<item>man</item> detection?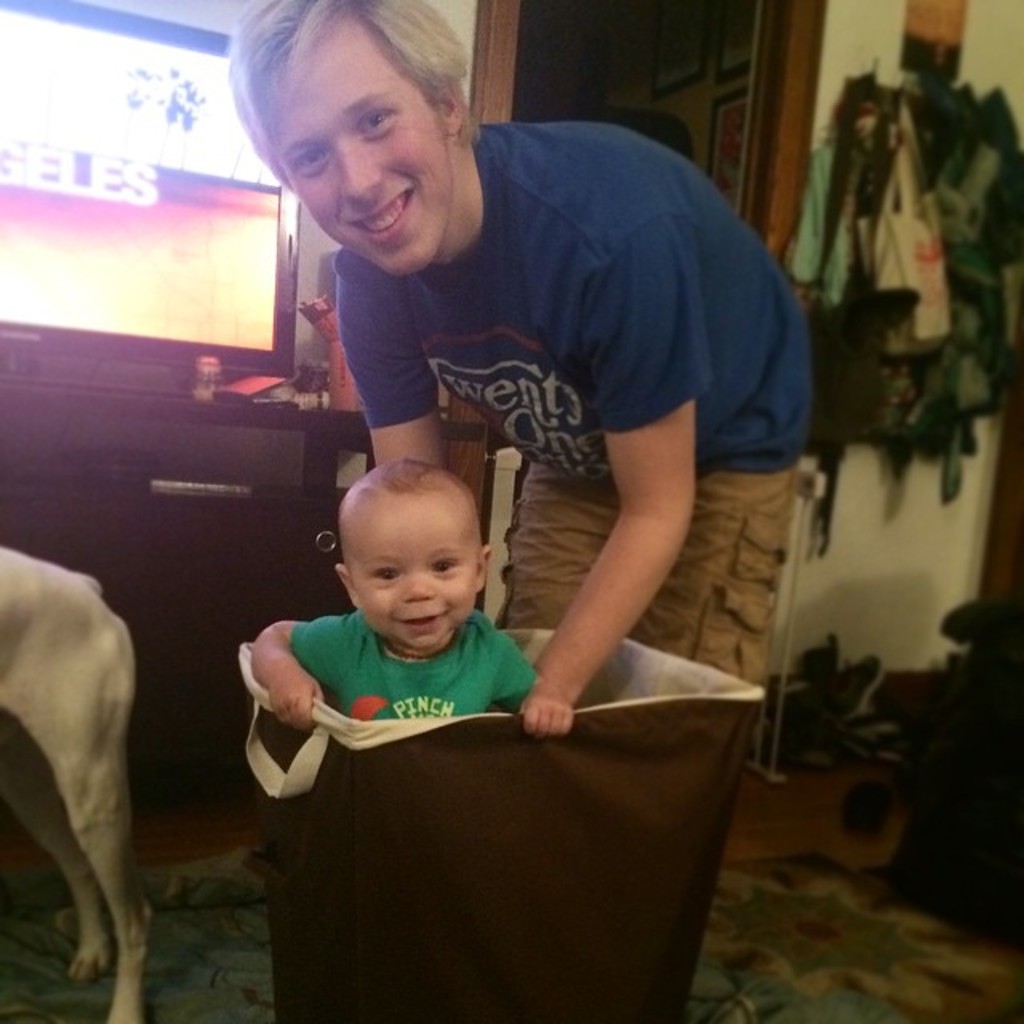
region(205, 69, 848, 728)
